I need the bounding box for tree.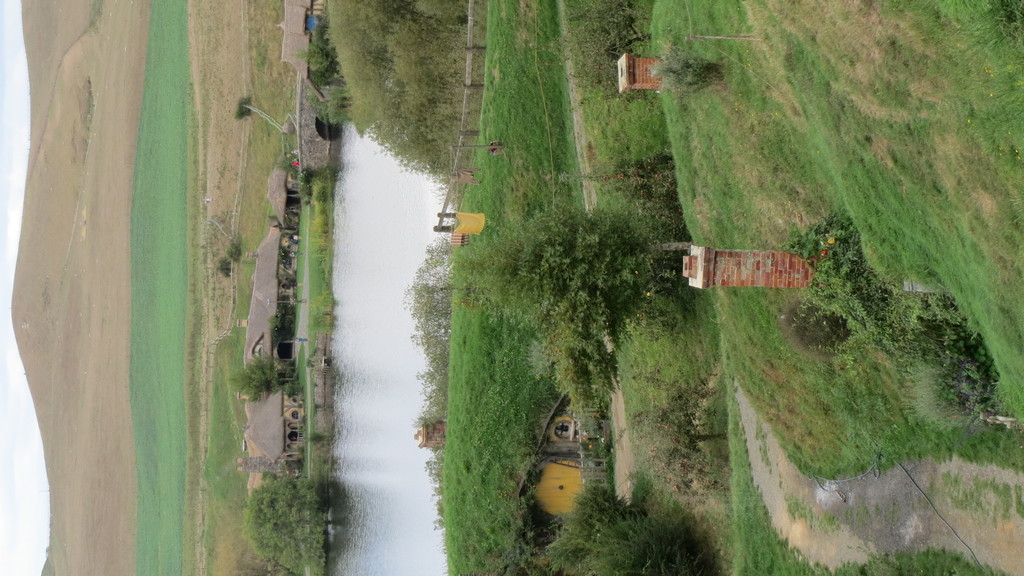
Here it is: (left=438, top=200, right=689, bottom=430).
